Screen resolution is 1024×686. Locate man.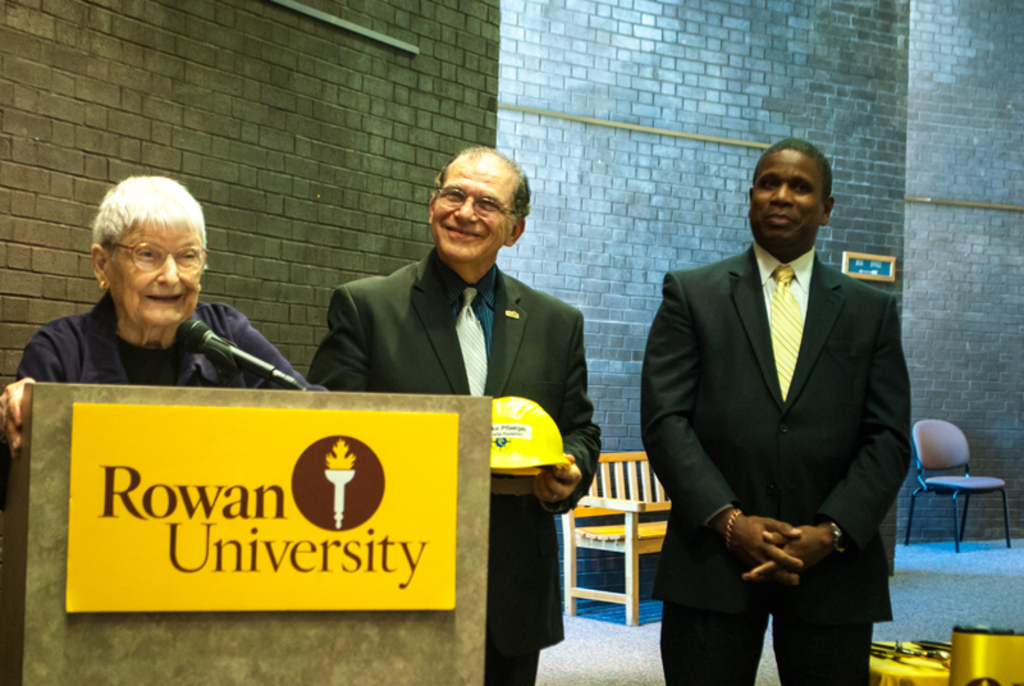
BBox(306, 140, 599, 685).
